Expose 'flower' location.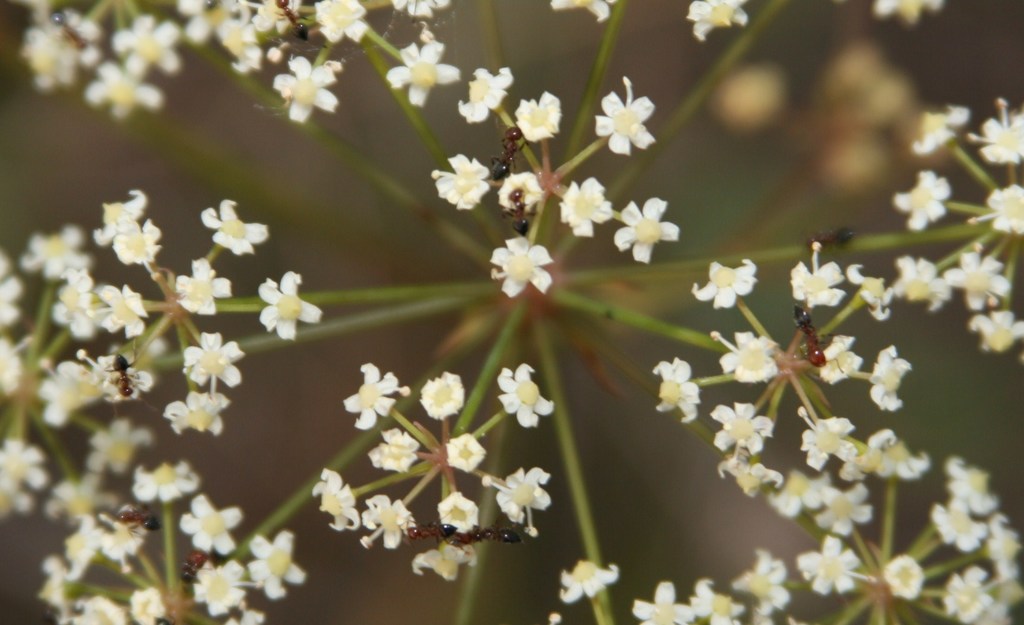
Exposed at {"x1": 897, "y1": 253, "x2": 950, "y2": 312}.
